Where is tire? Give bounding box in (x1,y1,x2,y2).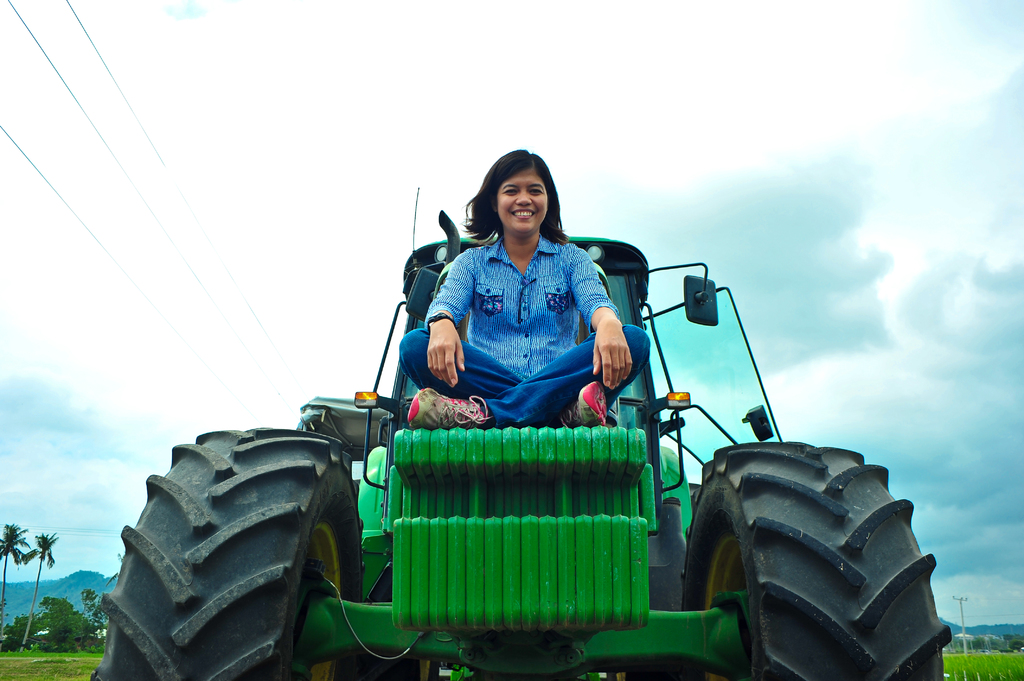
(108,444,354,680).
